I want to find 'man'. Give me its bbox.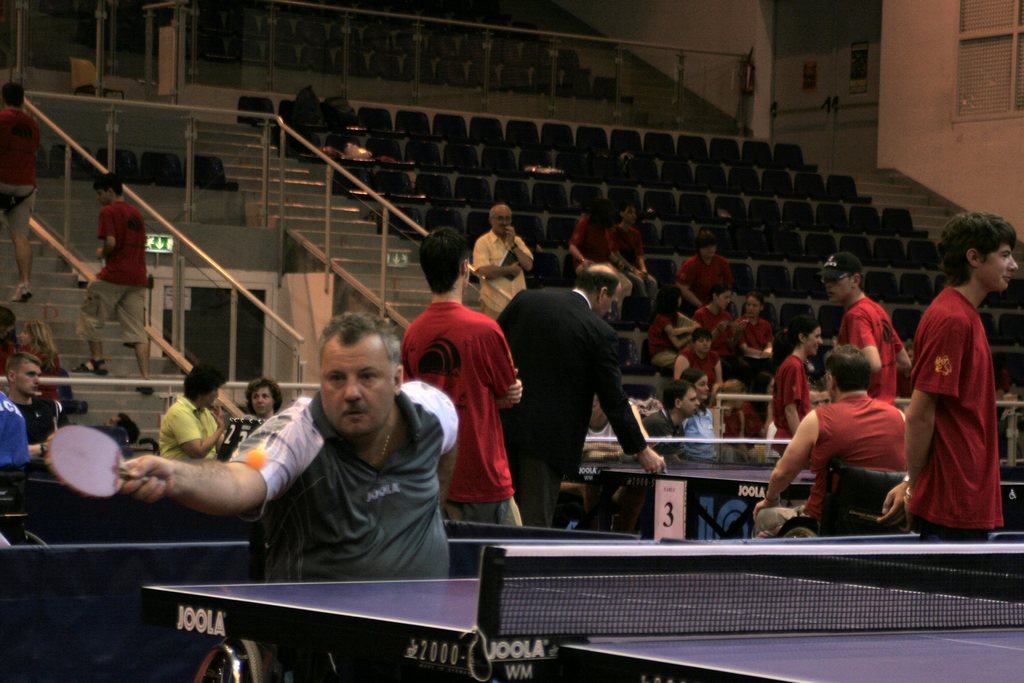
475 204 538 324.
